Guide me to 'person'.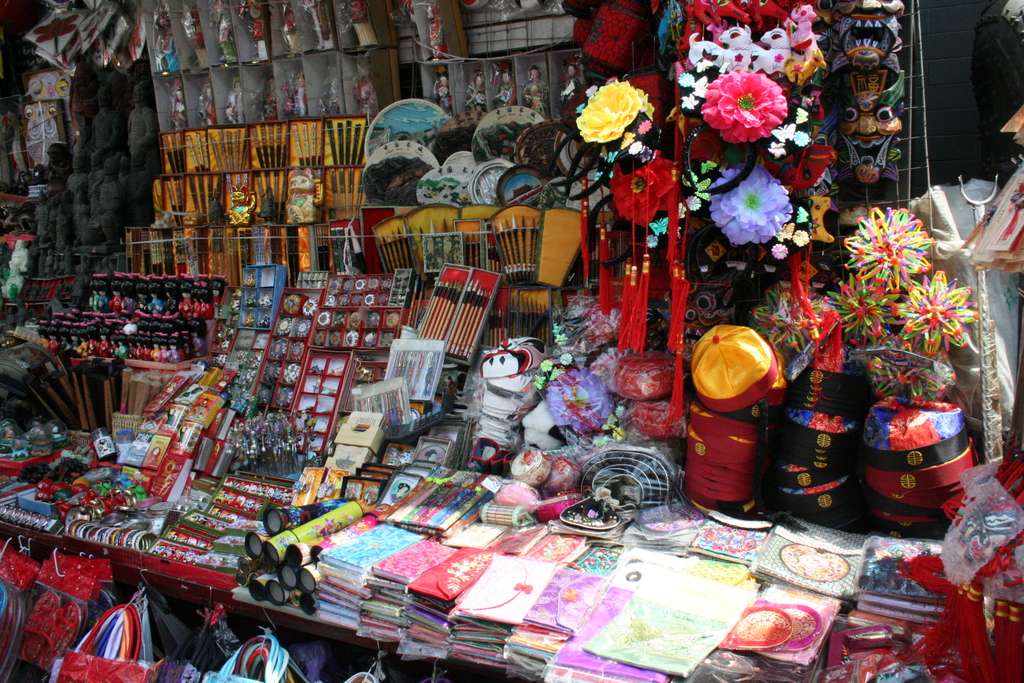
Guidance: l=35, t=142, r=68, b=197.
